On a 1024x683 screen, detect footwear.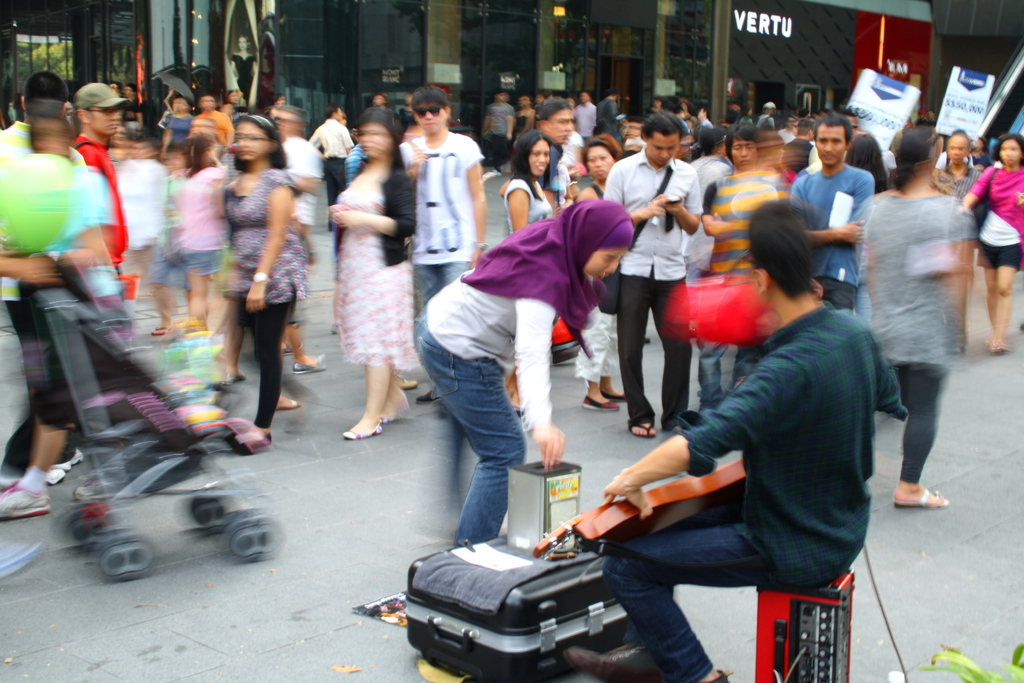
(344, 418, 380, 437).
